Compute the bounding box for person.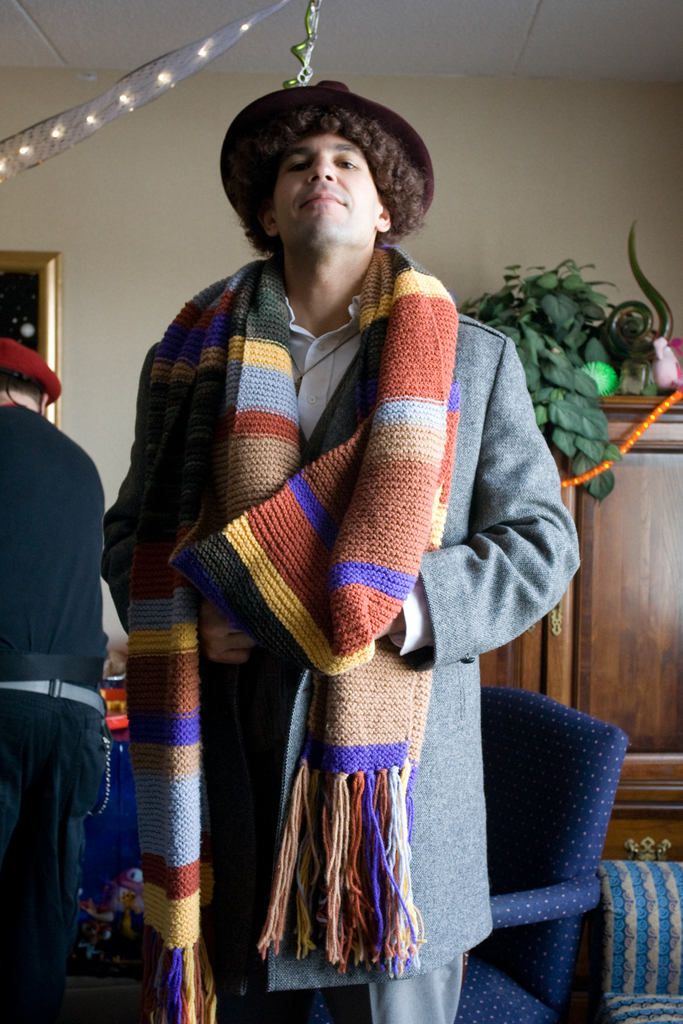
x1=99, y1=78, x2=582, y2=1023.
